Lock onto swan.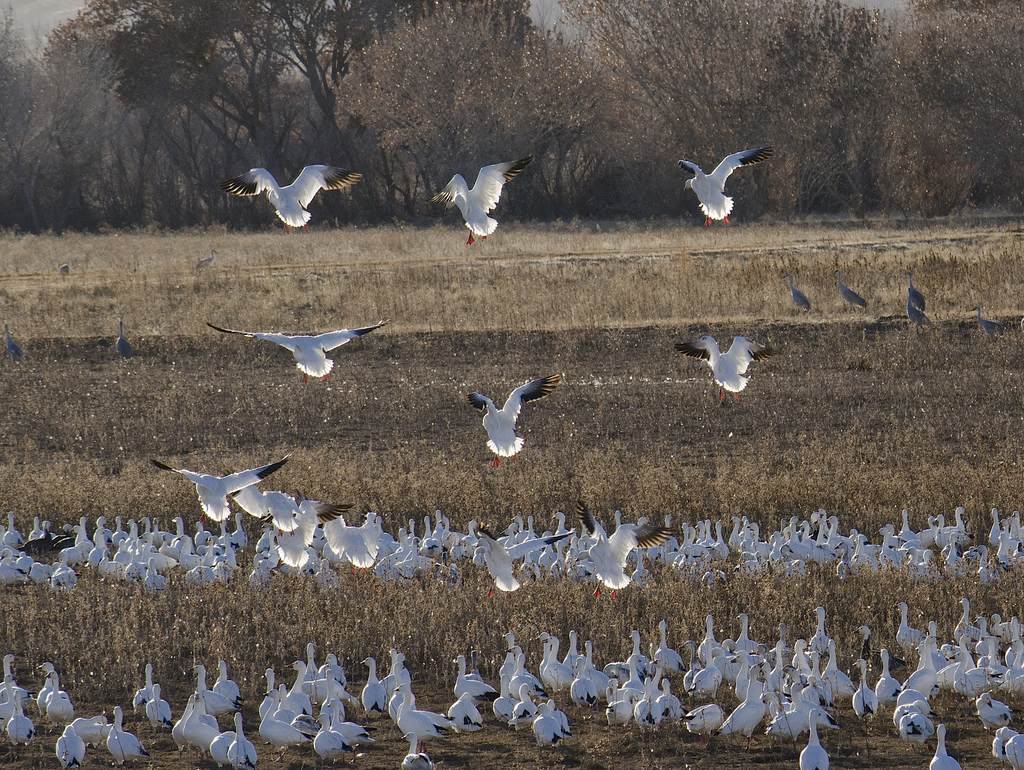
Locked: <region>144, 687, 173, 731</region>.
